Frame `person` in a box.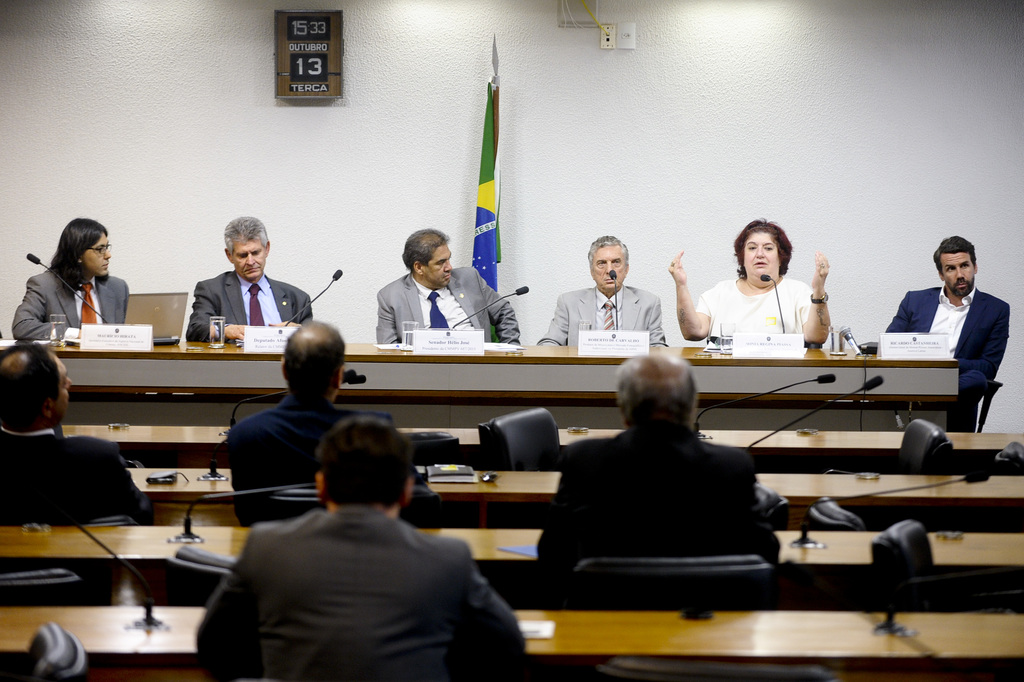
671, 219, 833, 346.
